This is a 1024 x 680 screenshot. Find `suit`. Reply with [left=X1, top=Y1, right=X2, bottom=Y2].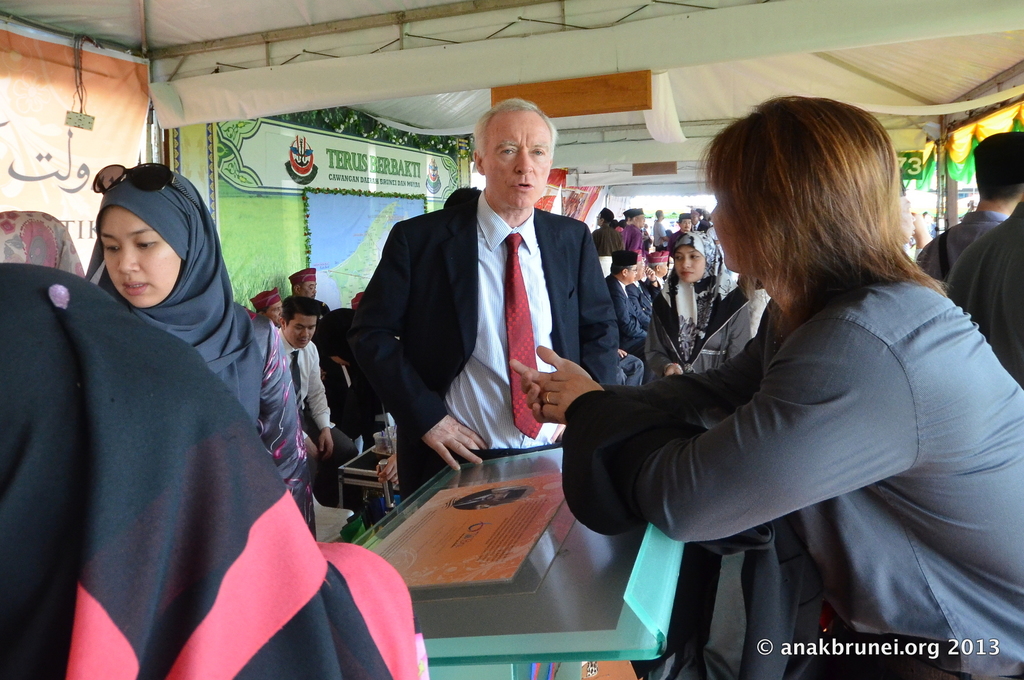
[left=628, top=277, right=649, bottom=324].
